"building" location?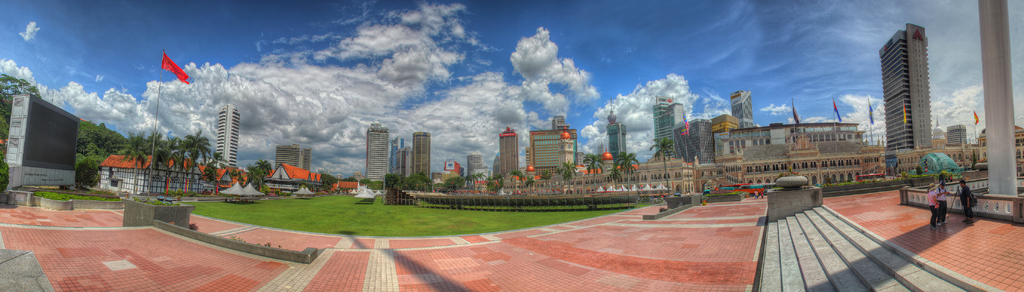
Rect(263, 145, 314, 200)
